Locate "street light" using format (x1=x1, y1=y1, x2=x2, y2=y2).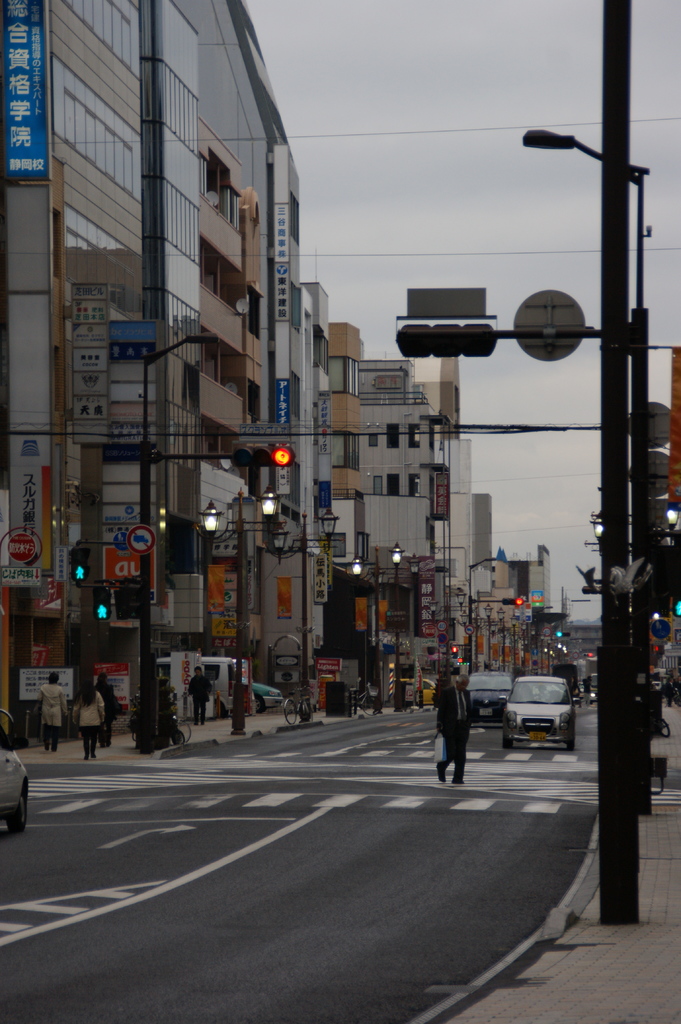
(x1=458, y1=612, x2=468, y2=631).
